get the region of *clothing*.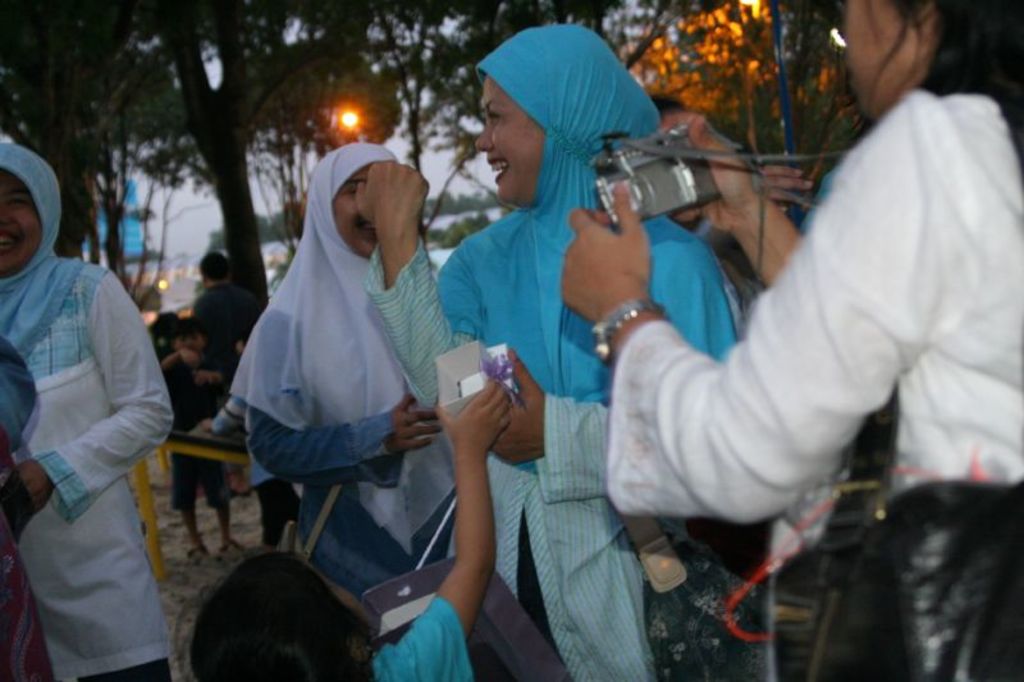
<box>10,179,186,678</box>.
